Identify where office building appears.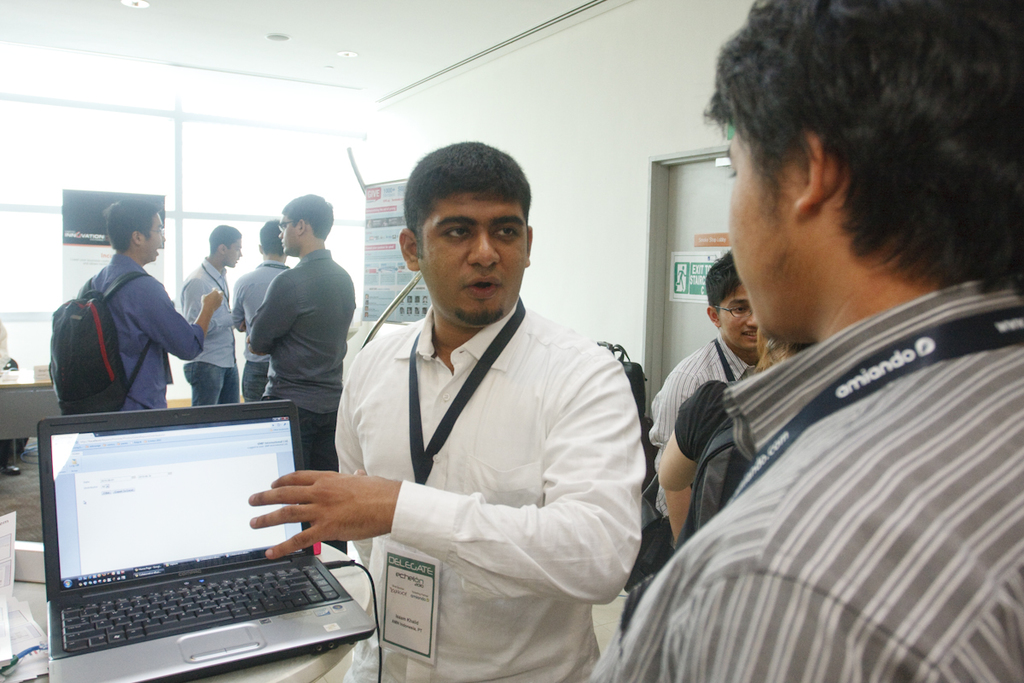
Appears at bbox(0, 19, 980, 682).
